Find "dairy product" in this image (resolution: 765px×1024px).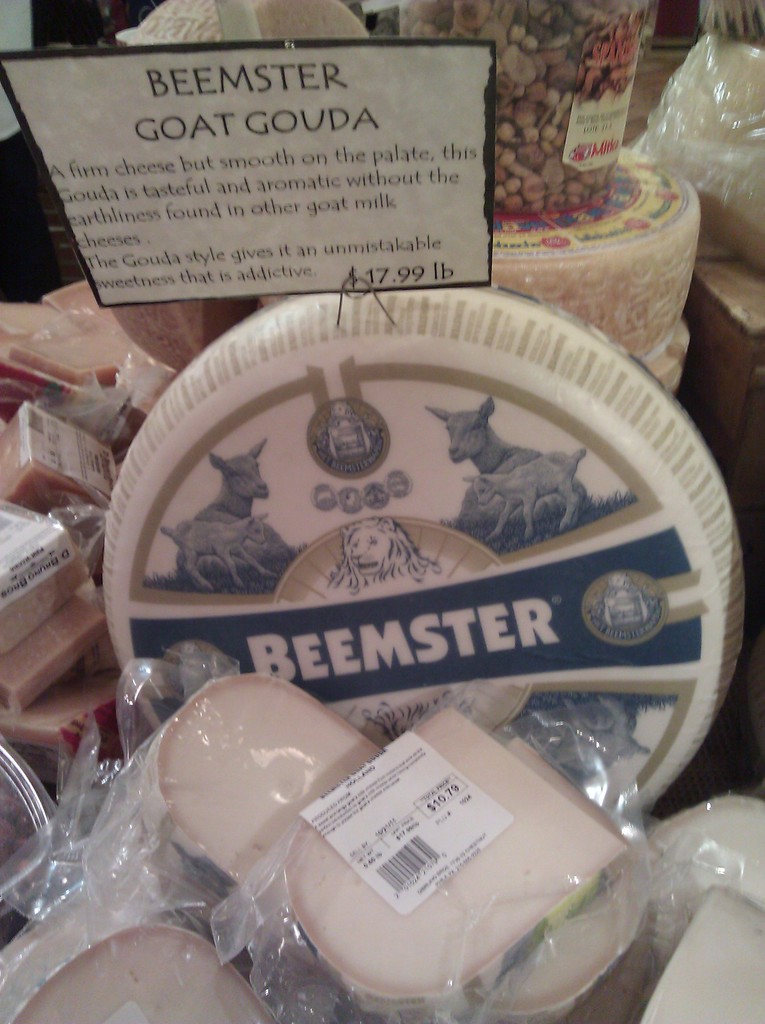
(left=635, top=886, right=764, bottom=1023).
